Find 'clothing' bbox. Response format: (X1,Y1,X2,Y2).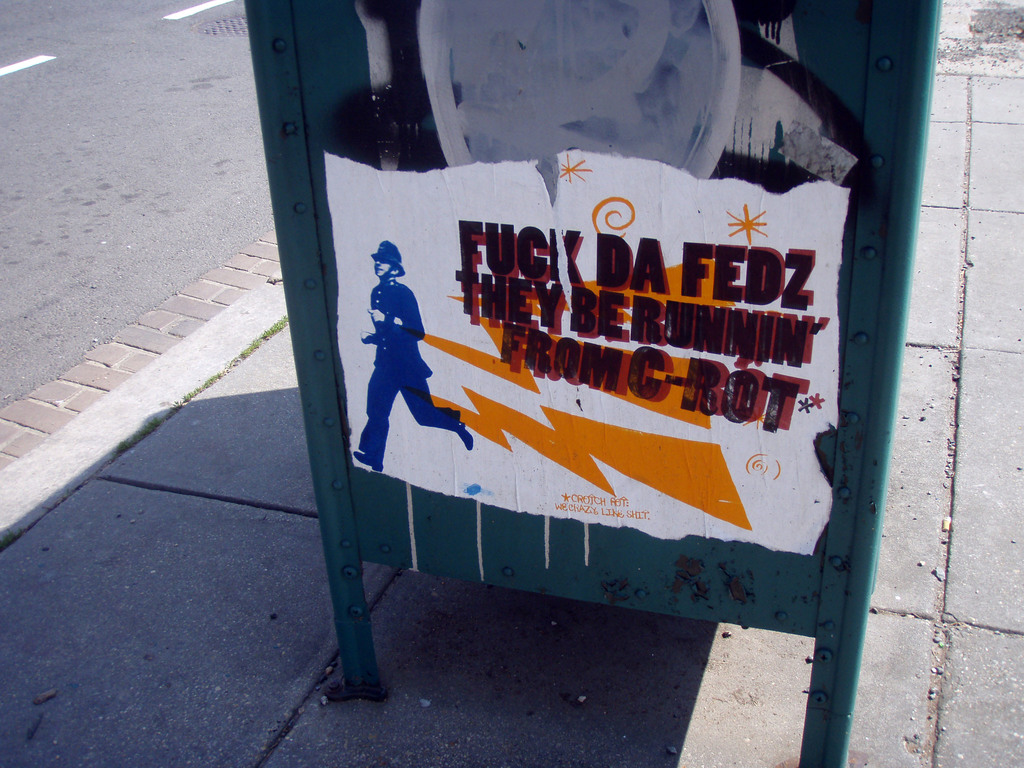
(355,278,461,460).
